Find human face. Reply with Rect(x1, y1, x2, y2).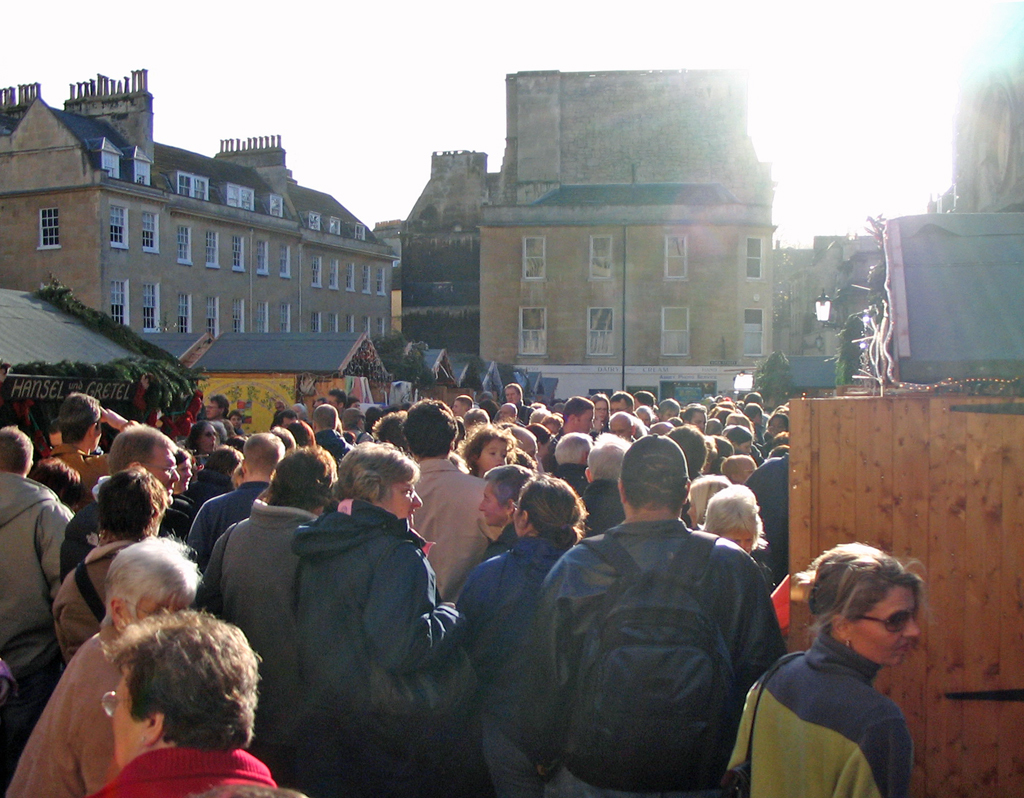
Rect(127, 583, 191, 623).
